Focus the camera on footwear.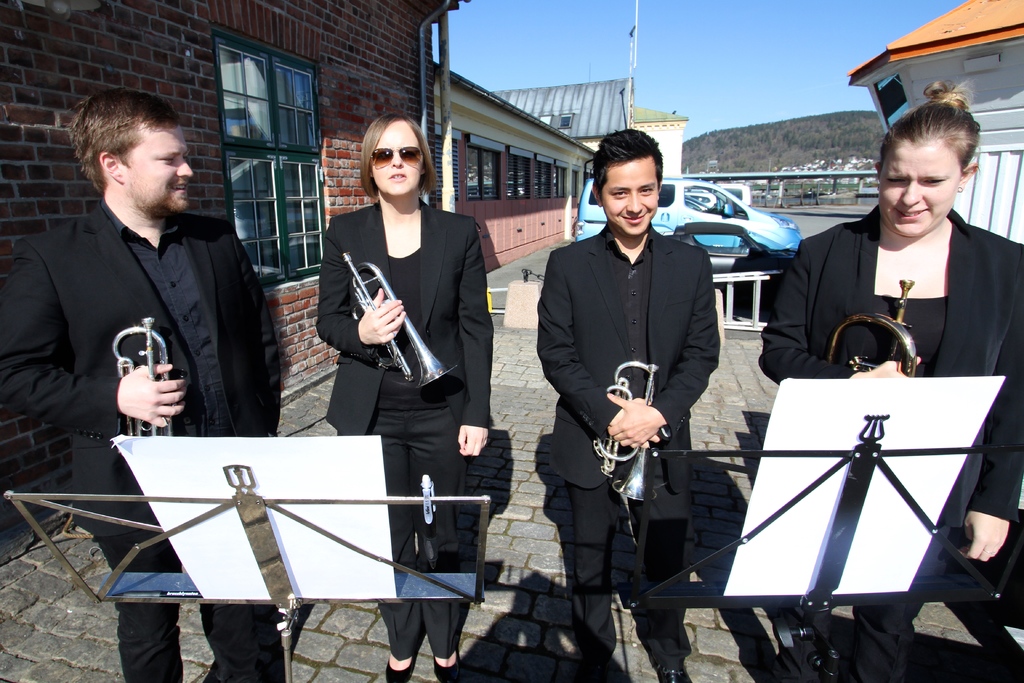
Focus region: pyautogui.locateOnScreen(588, 659, 616, 682).
